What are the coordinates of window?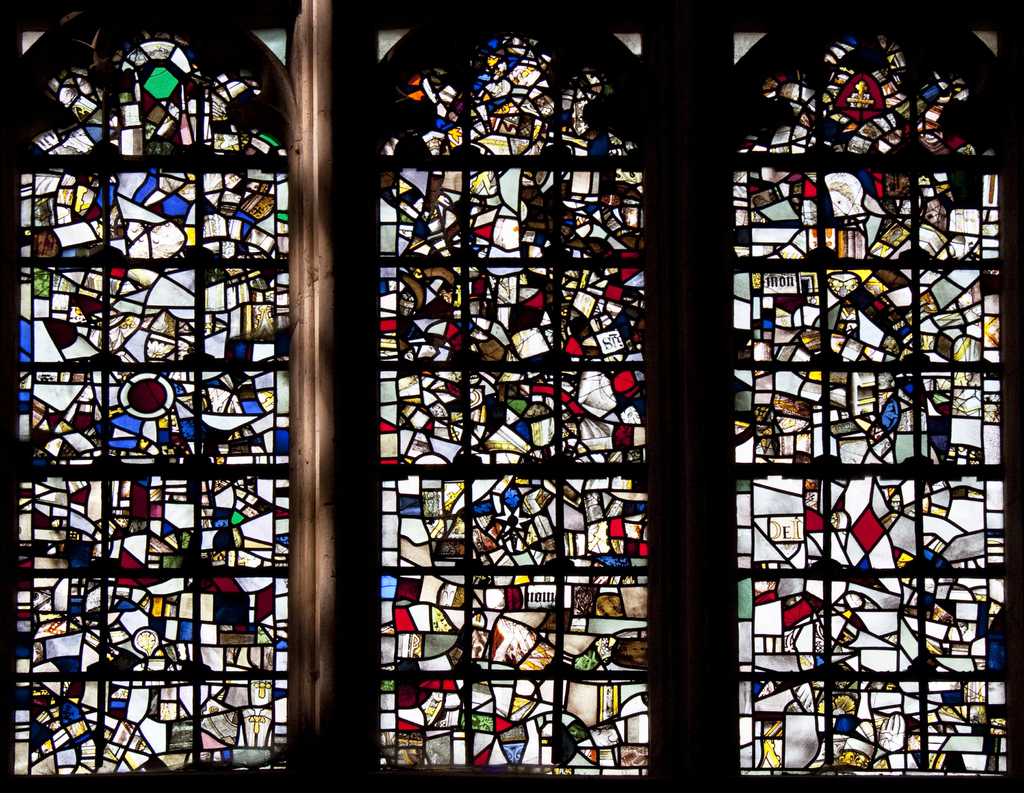
324/11/699/783.
